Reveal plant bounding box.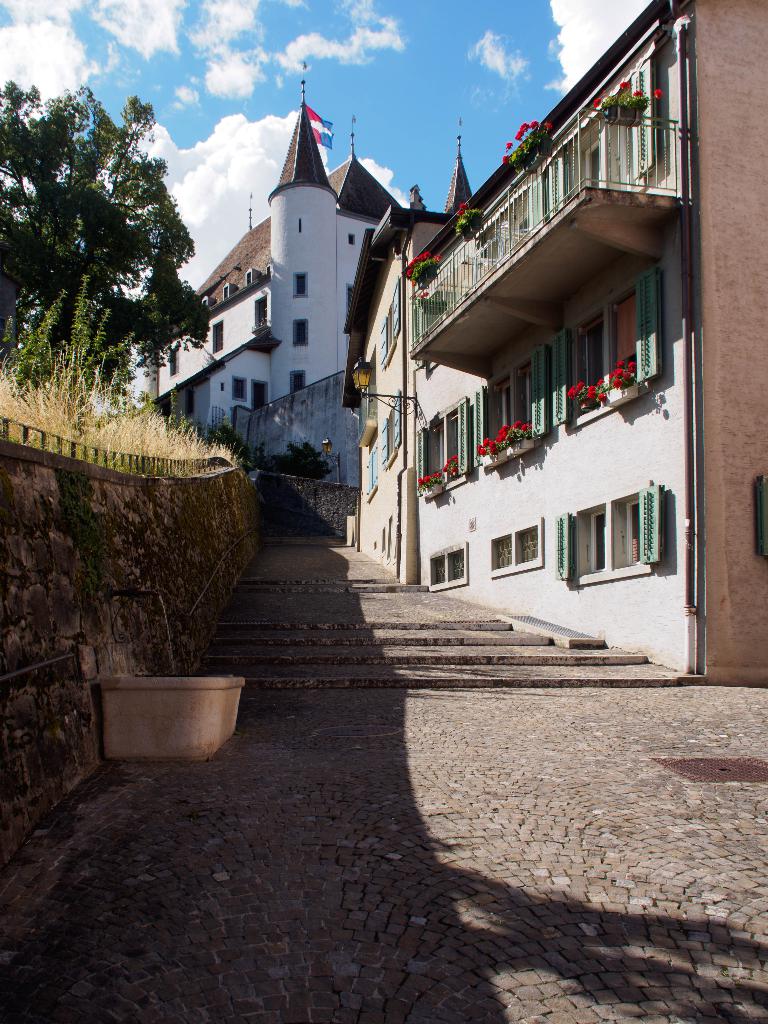
Revealed: locate(494, 424, 536, 448).
